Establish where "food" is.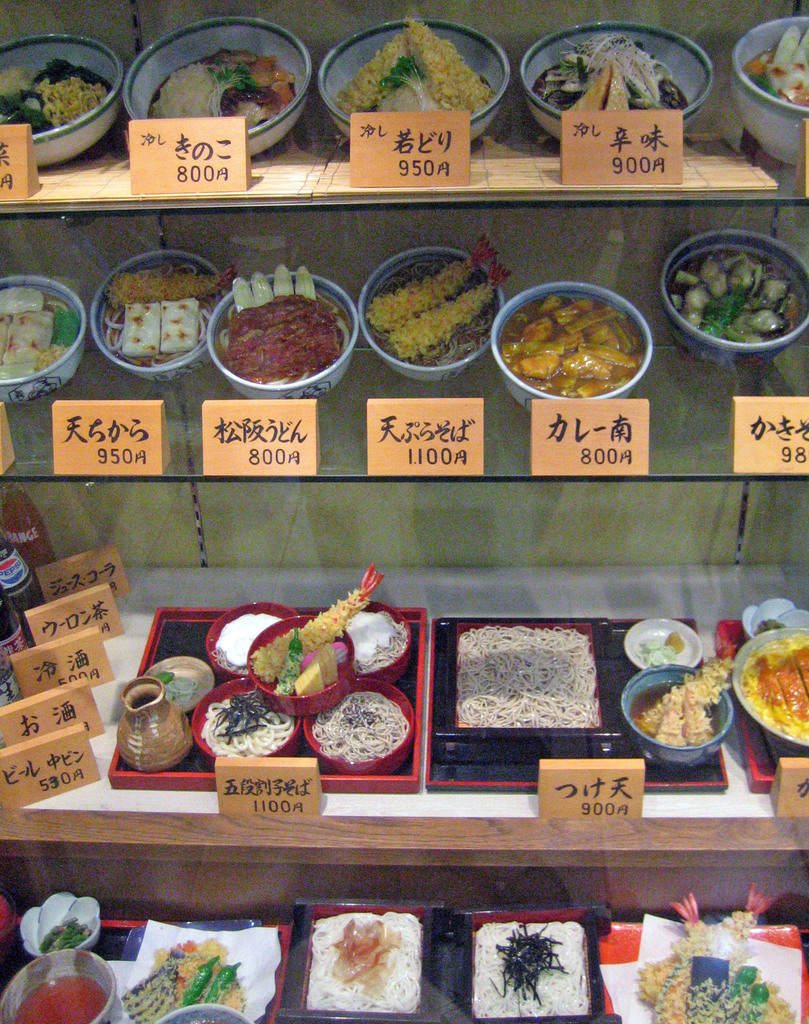
Established at {"left": 123, "top": 937, "right": 247, "bottom": 1023}.
